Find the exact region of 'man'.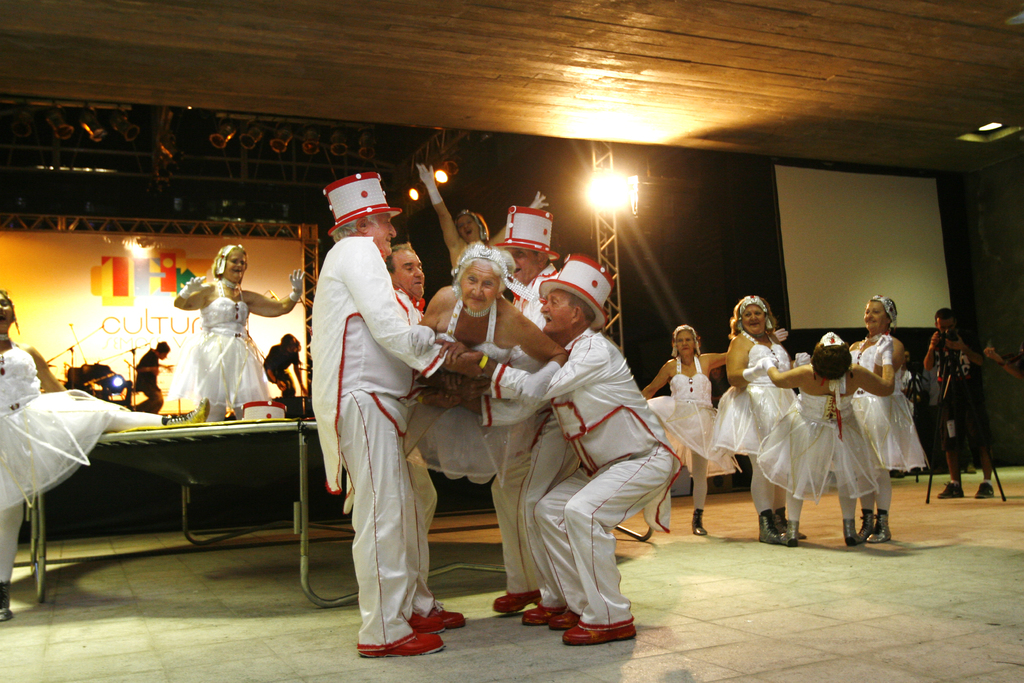
Exact region: region(922, 307, 993, 498).
